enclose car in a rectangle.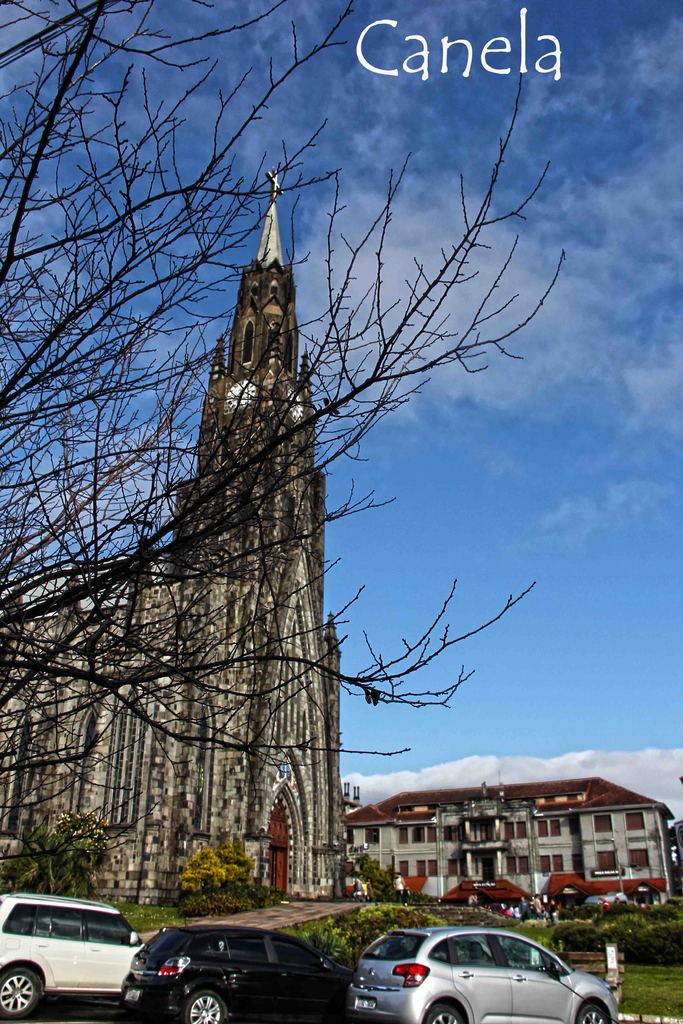
left=115, top=925, right=352, bottom=1023.
